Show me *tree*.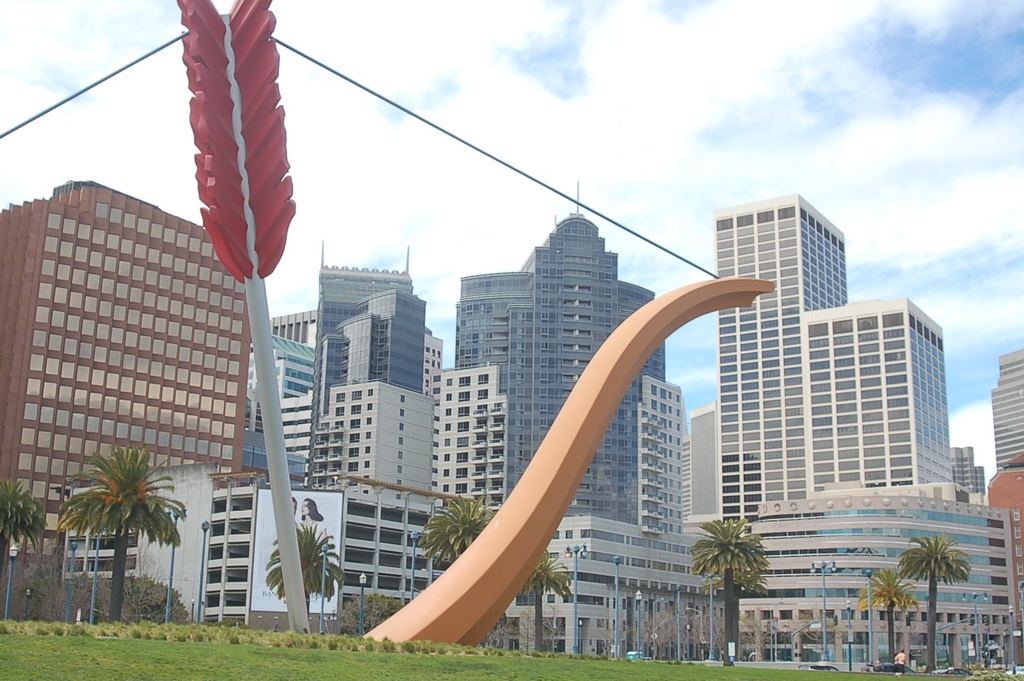
*tree* is here: box(517, 540, 572, 654).
